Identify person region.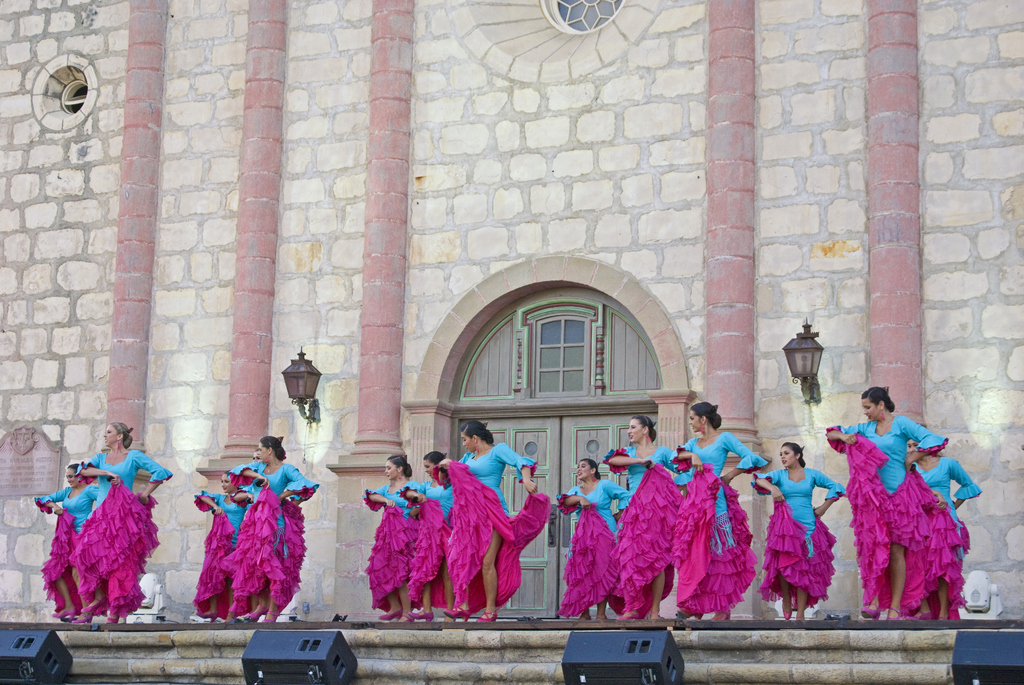
Region: box=[77, 423, 174, 615].
